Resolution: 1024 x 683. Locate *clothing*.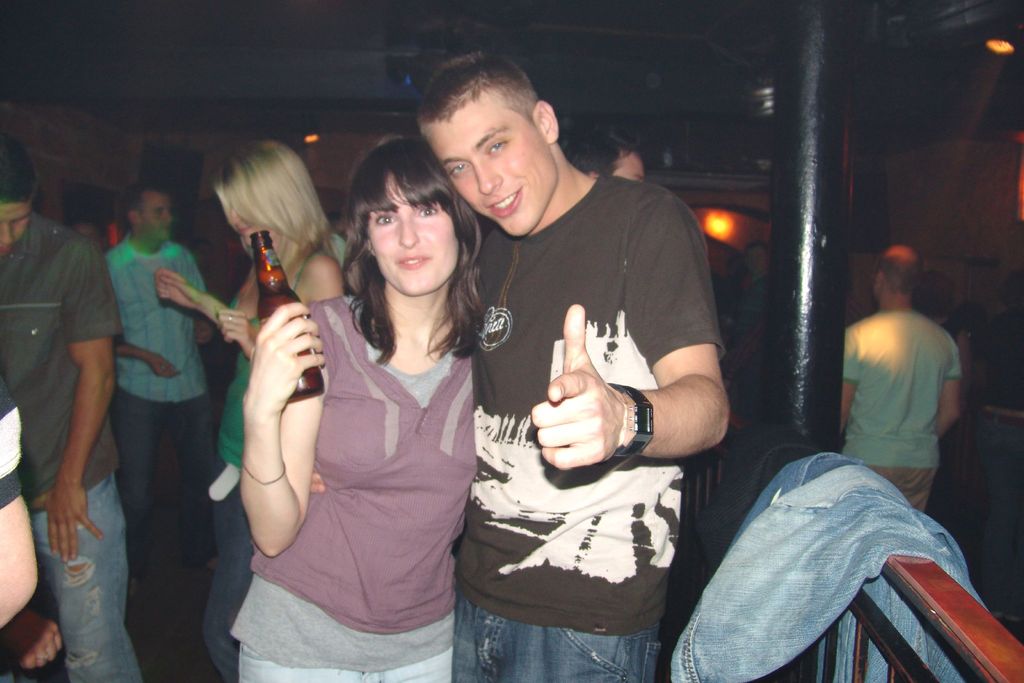
pyautogui.locateOnScreen(104, 234, 223, 682).
